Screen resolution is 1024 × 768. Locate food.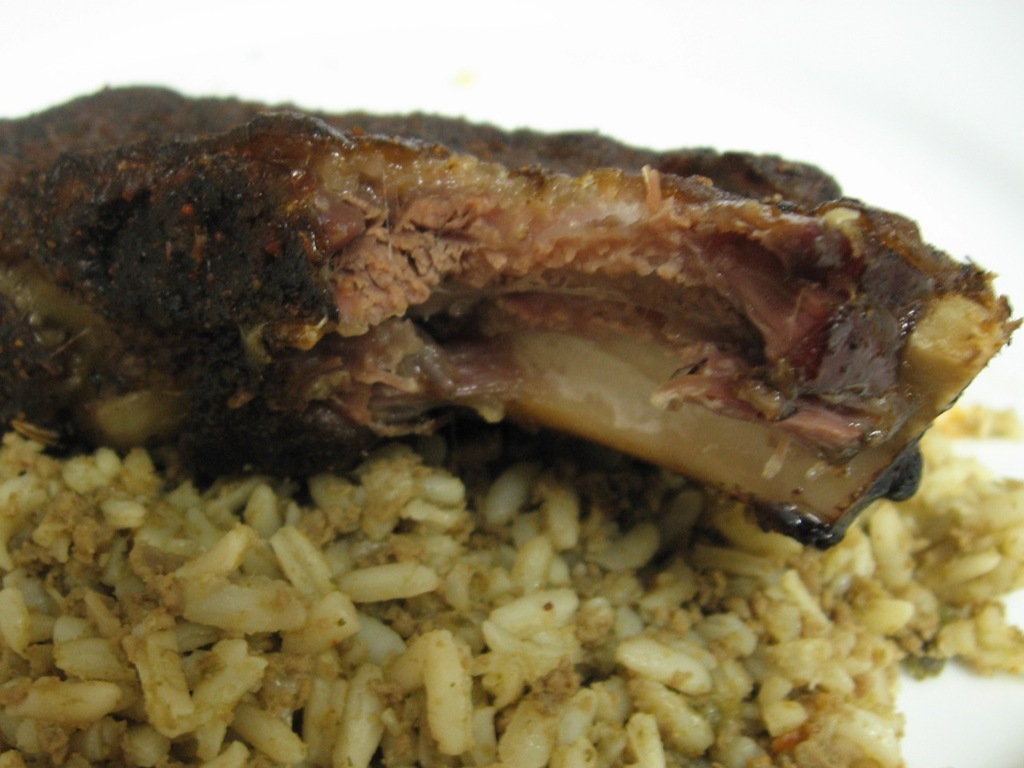
Rect(8, 82, 1023, 767).
